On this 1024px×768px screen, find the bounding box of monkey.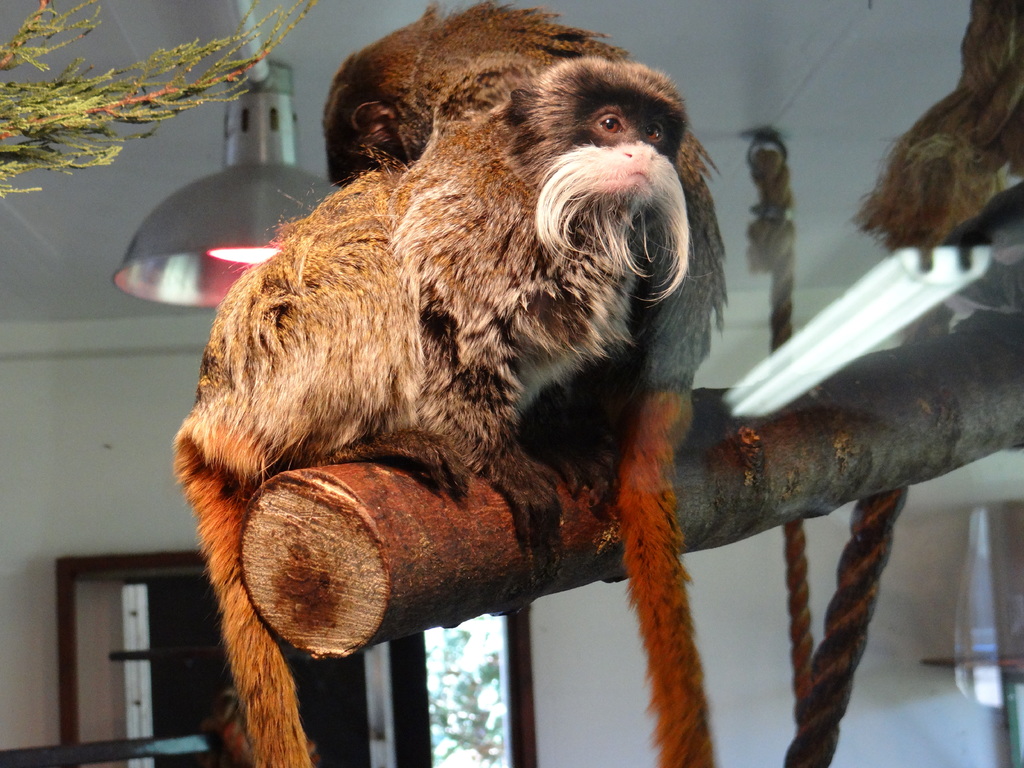
Bounding box: left=320, top=2, right=731, bottom=767.
